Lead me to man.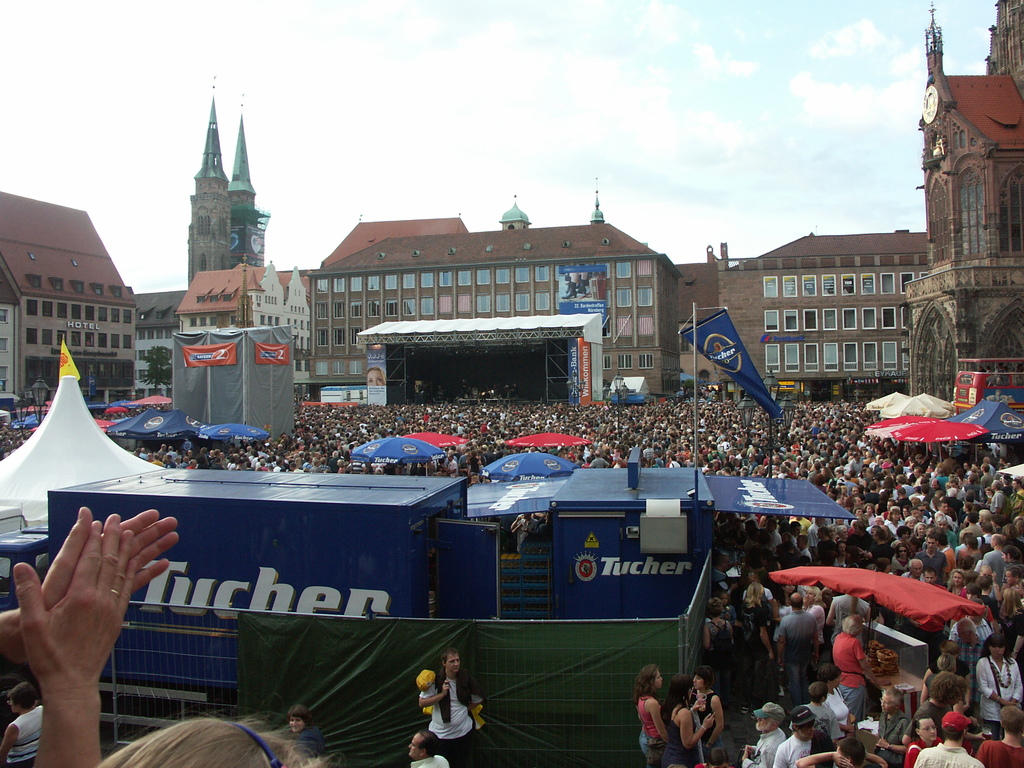
Lead to [left=976, top=704, right=1023, bottom=767].
